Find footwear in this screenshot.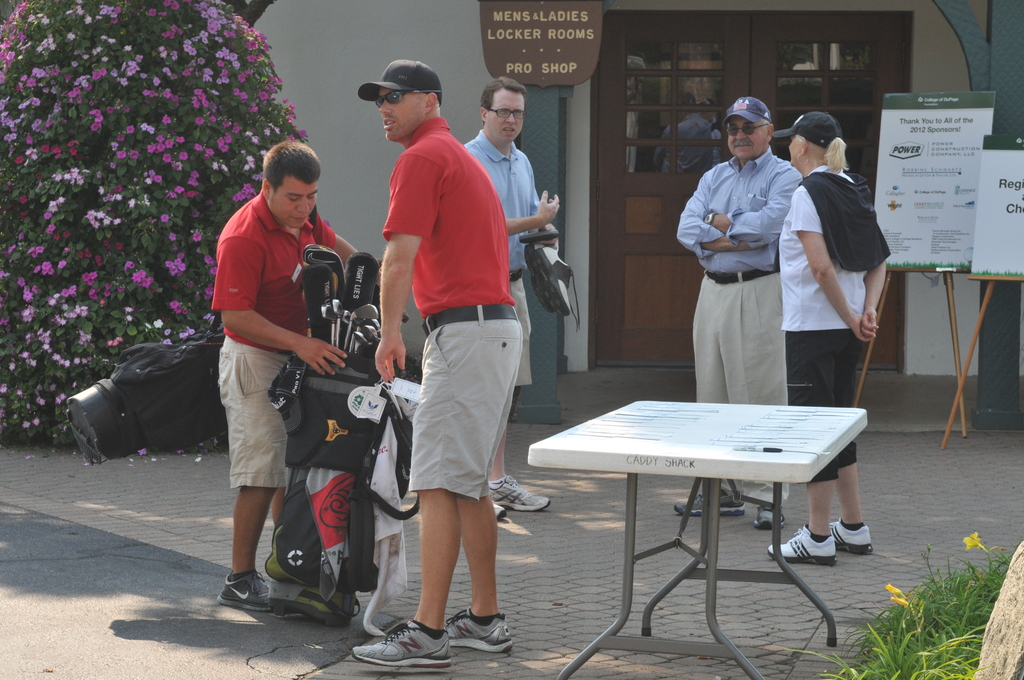
The bounding box for footwear is [x1=349, y1=623, x2=449, y2=671].
